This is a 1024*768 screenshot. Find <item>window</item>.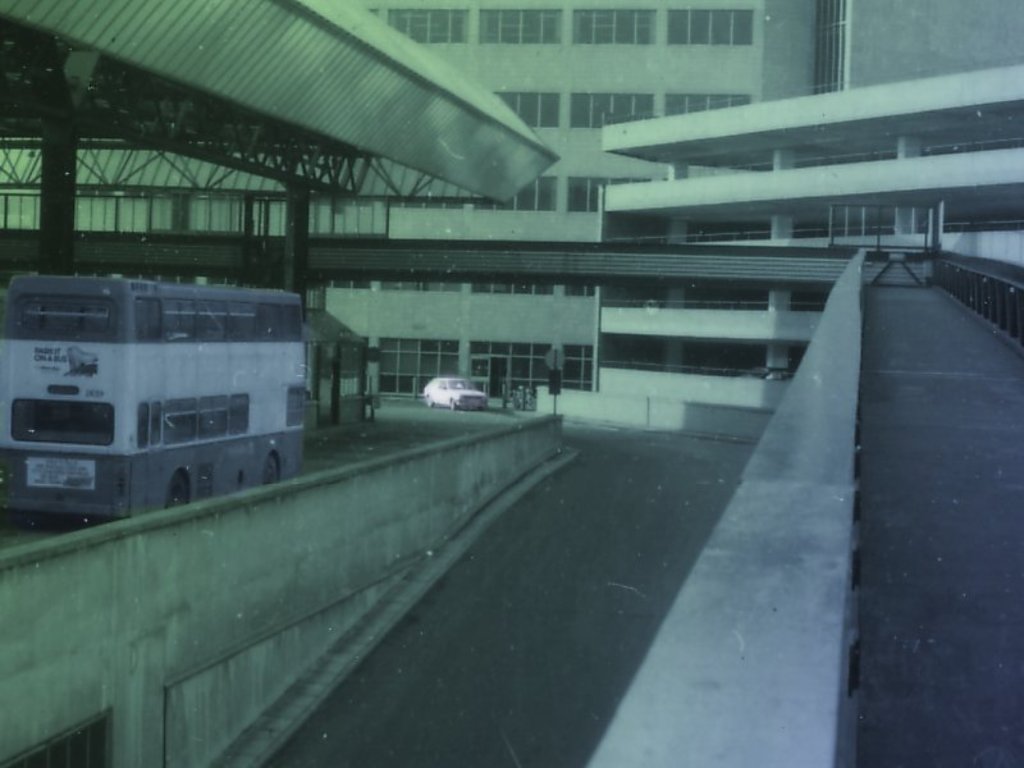
Bounding box: 479,6,564,49.
